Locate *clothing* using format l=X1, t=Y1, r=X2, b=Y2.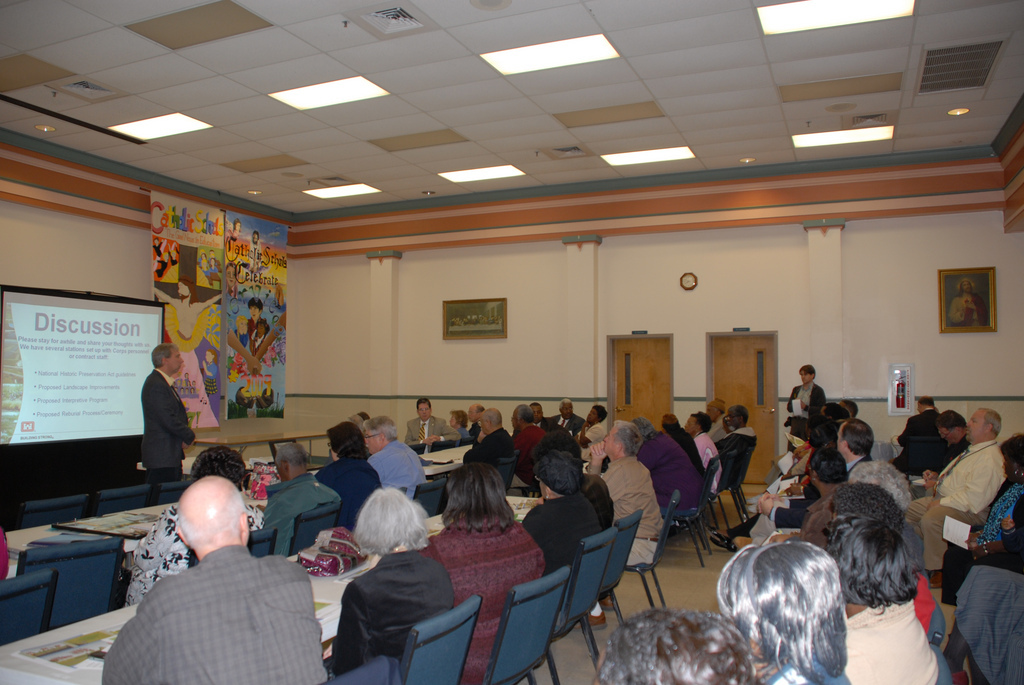
l=670, t=436, r=708, b=479.
